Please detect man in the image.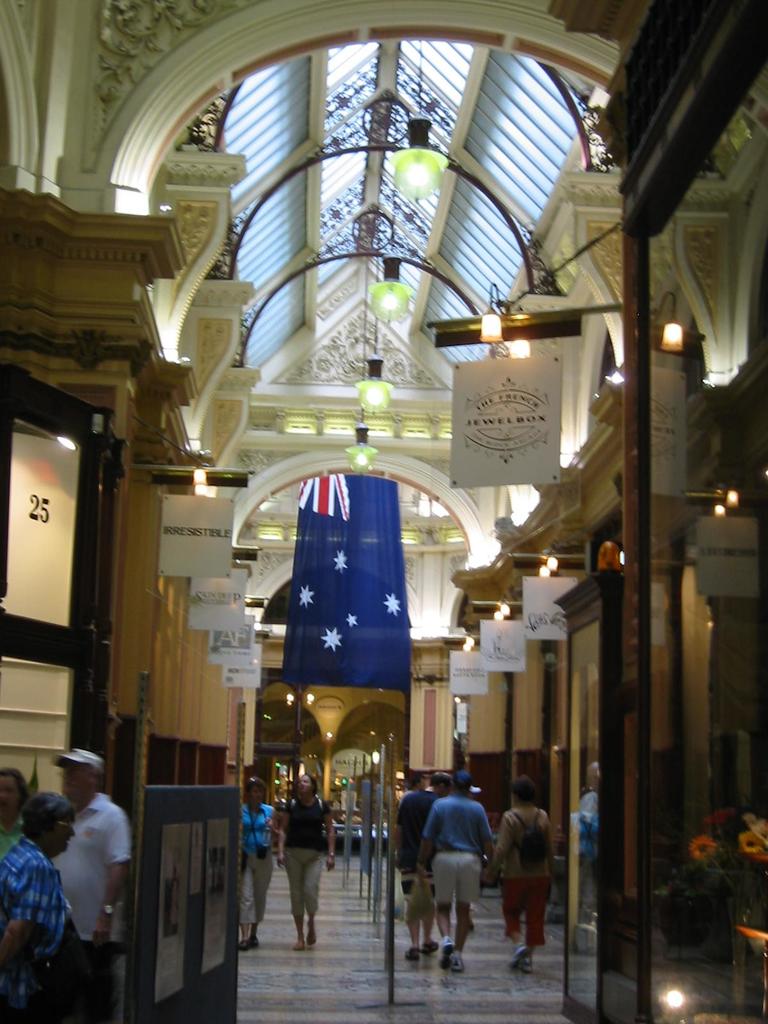
select_region(17, 760, 138, 984).
